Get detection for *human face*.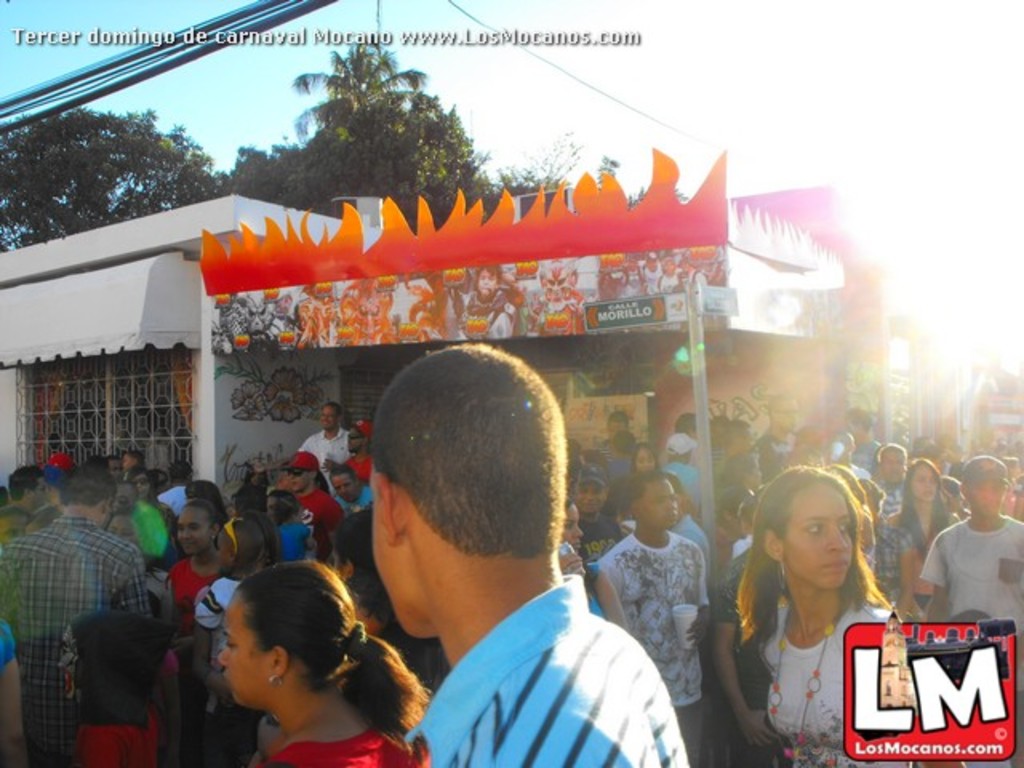
Detection: box=[475, 267, 498, 298].
